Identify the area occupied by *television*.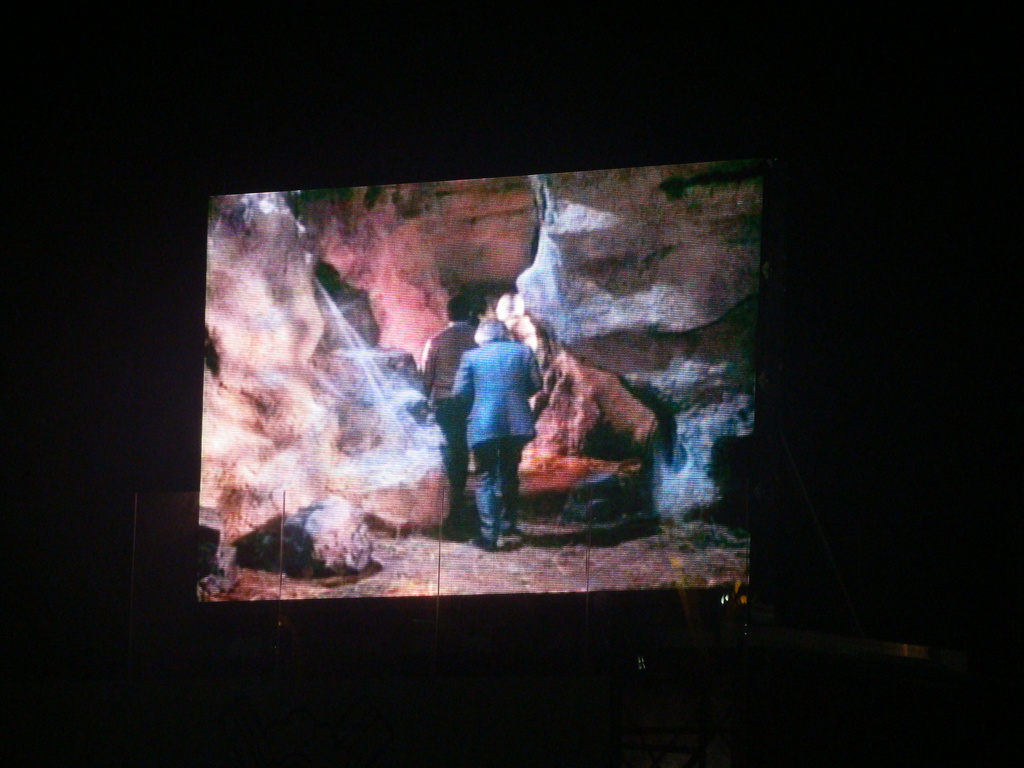
Area: [x1=199, y1=152, x2=776, y2=609].
